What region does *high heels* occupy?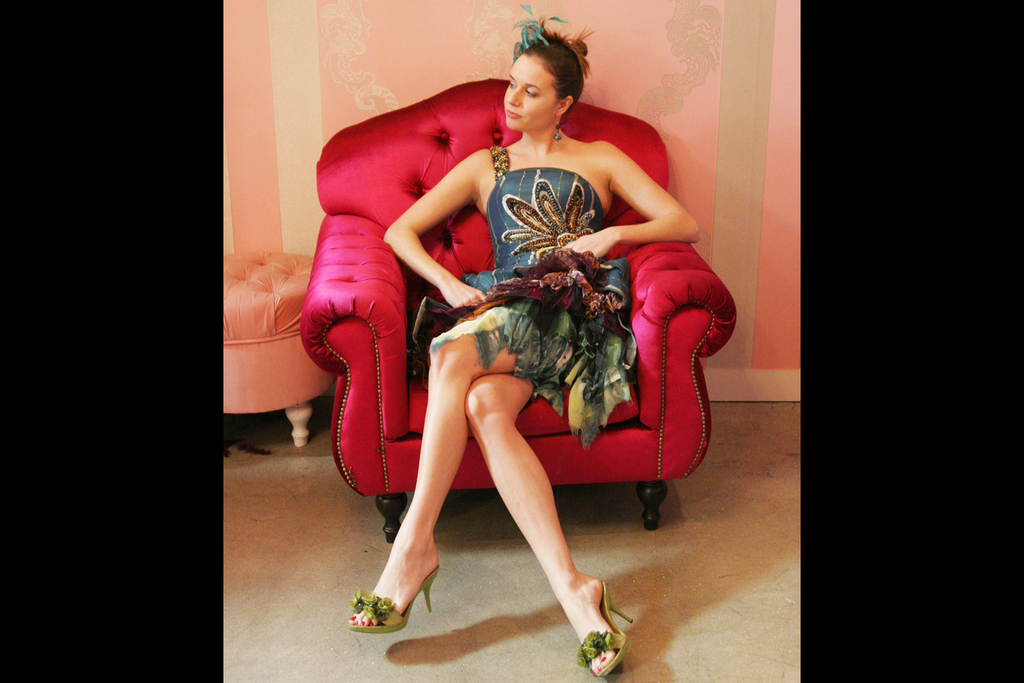
{"left": 579, "top": 583, "right": 639, "bottom": 675}.
